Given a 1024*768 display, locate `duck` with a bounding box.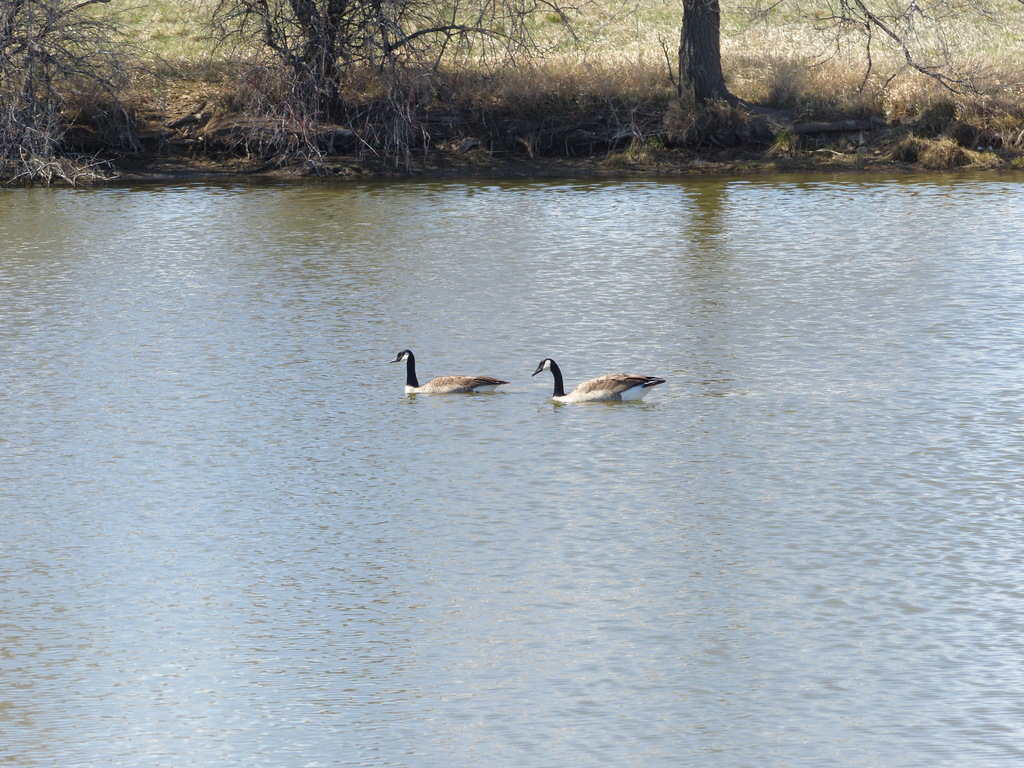
Located: 530, 343, 672, 419.
